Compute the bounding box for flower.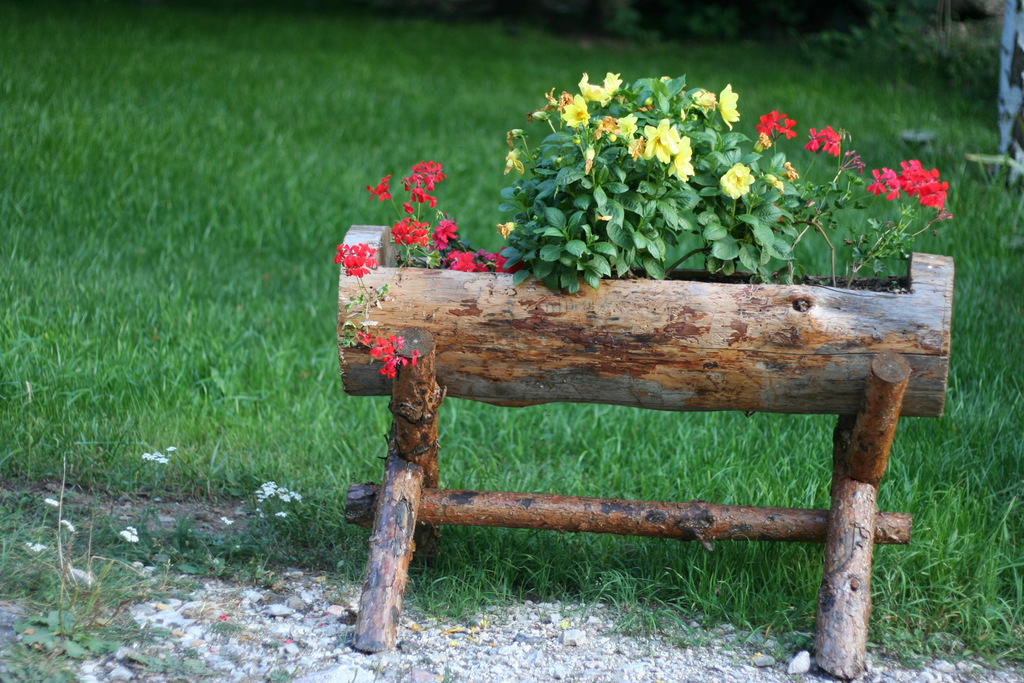
[388, 218, 429, 246].
